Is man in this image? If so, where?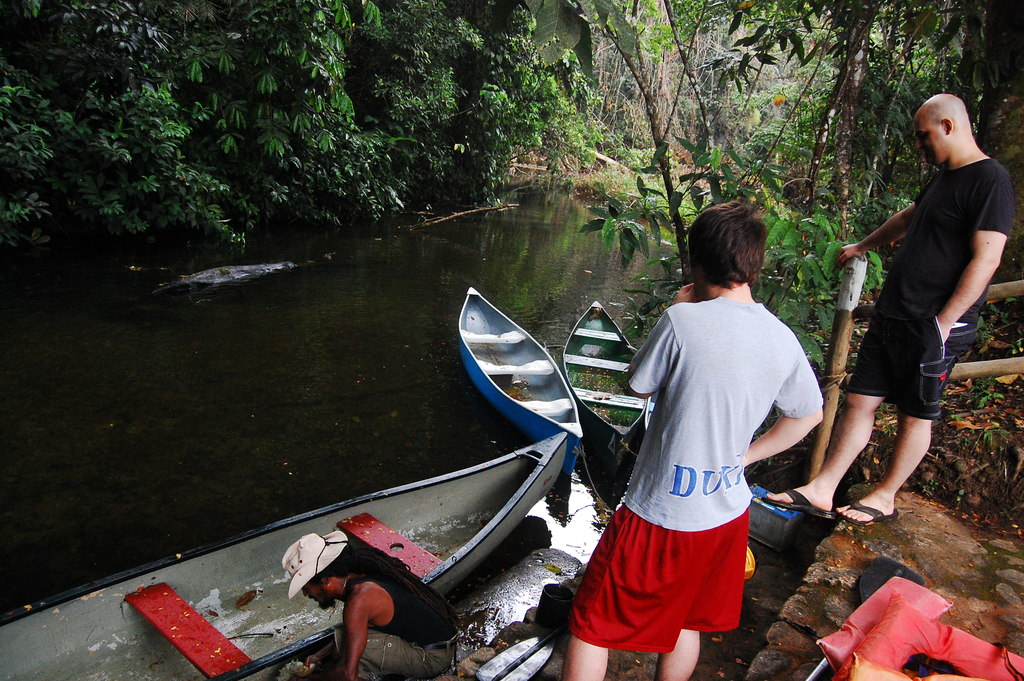
Yes, at locate(825, 94, 1010, 536).
